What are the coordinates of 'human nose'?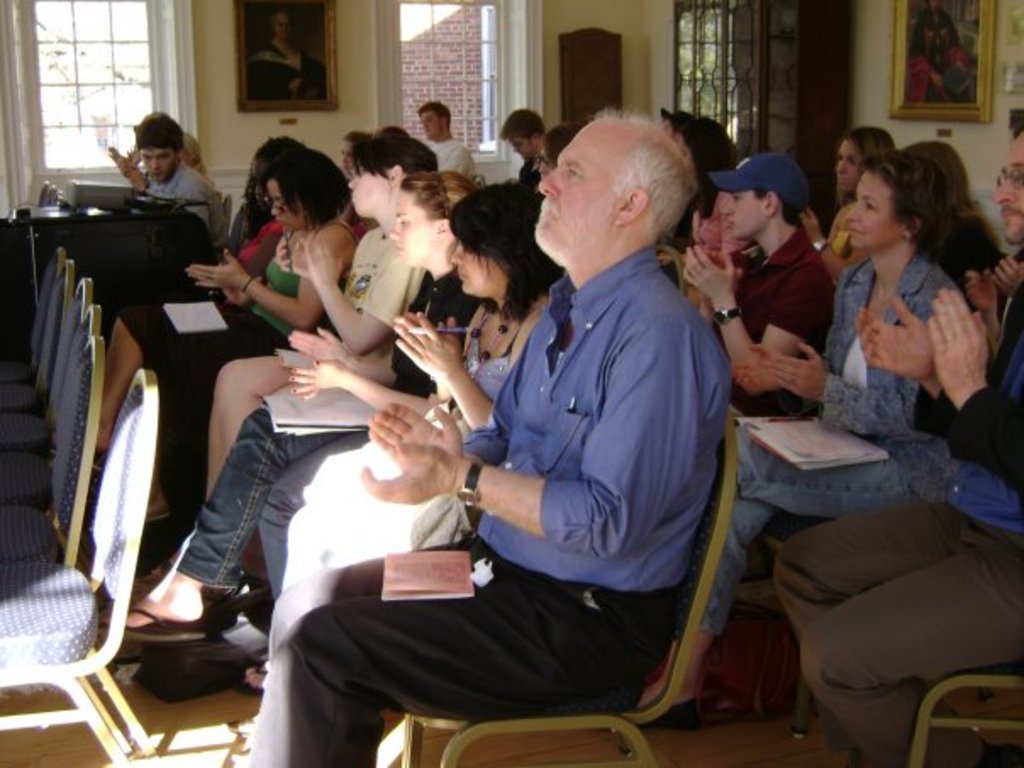
719/197/736/217.
